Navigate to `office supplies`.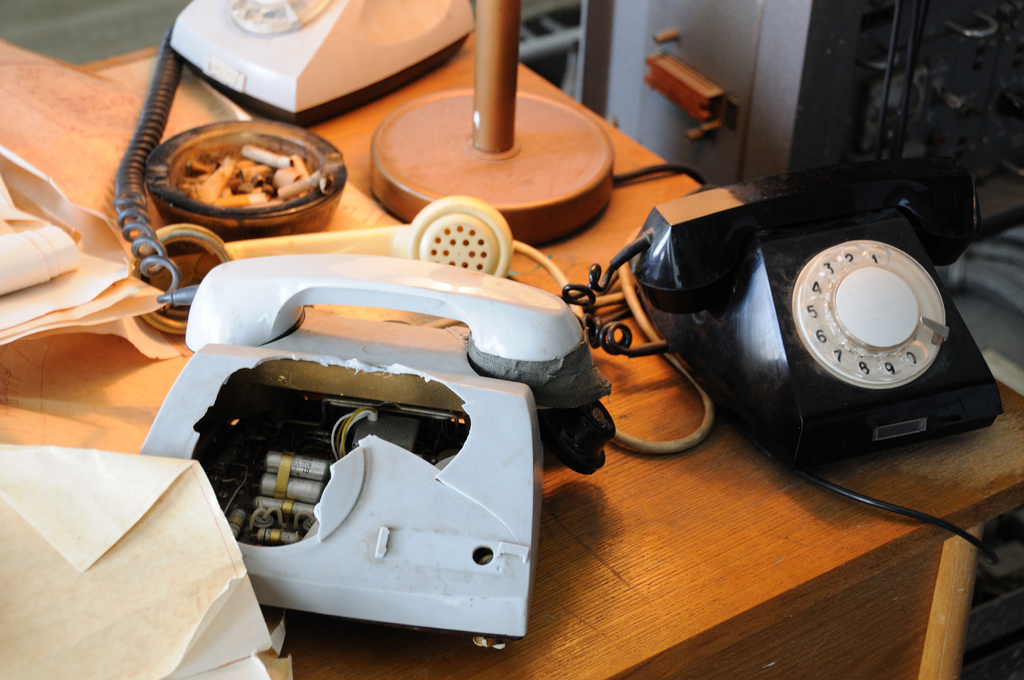
Navigation target: x1=137 y1=196 x2=515 y2=310.
